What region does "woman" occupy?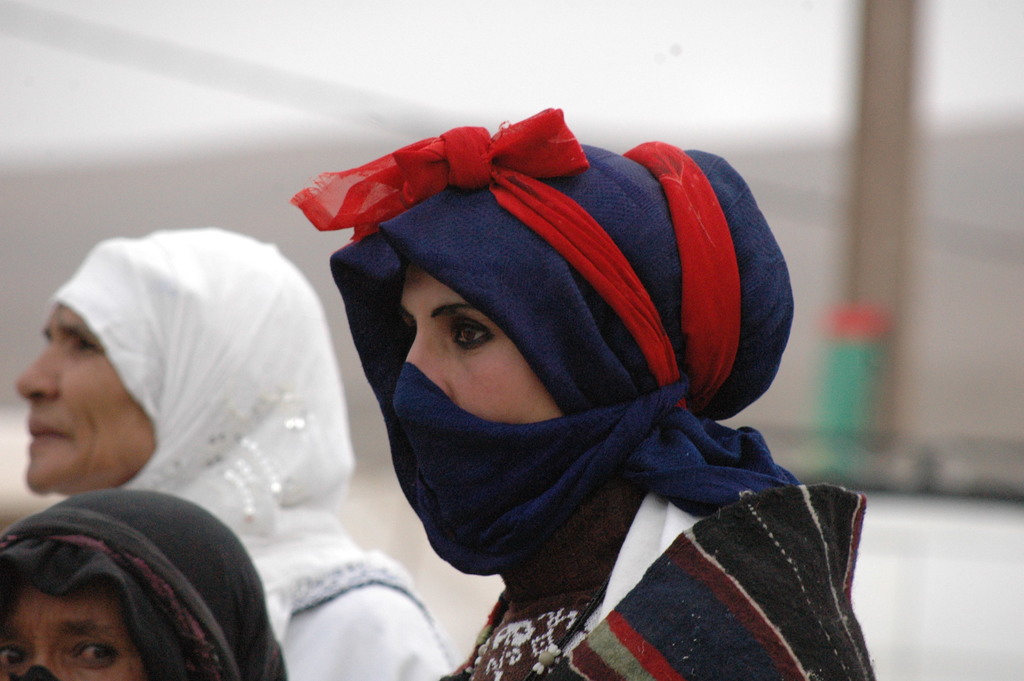
<bbox>19, 227, 469, 680</bbox>.
